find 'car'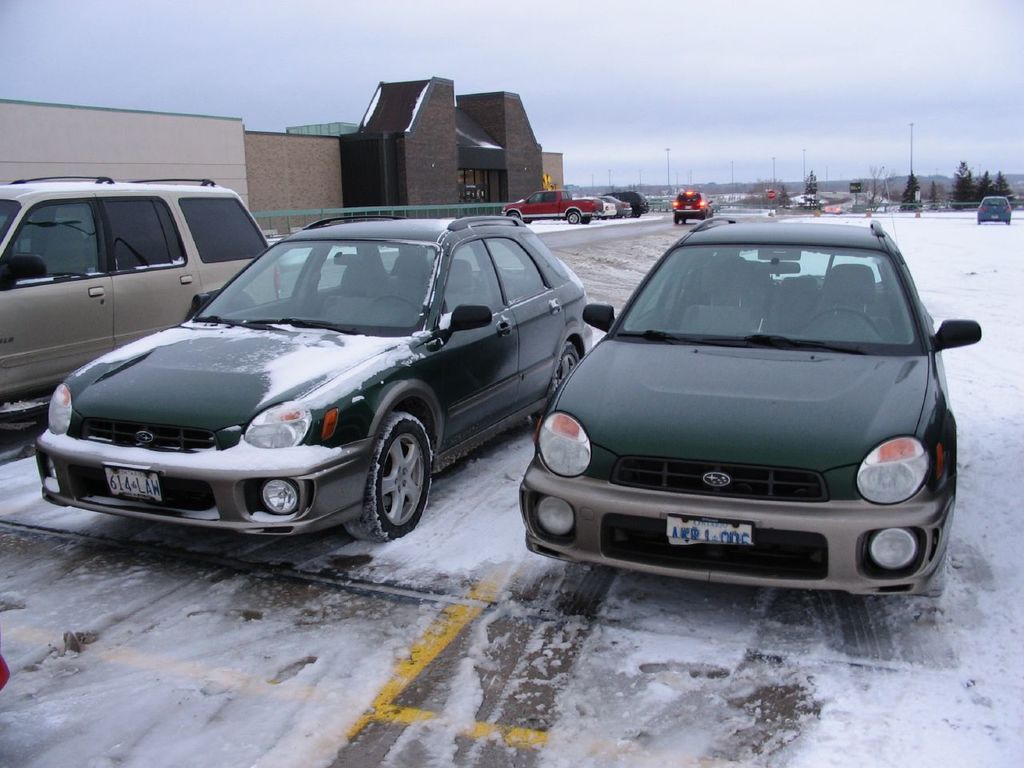
36,216,588,548
